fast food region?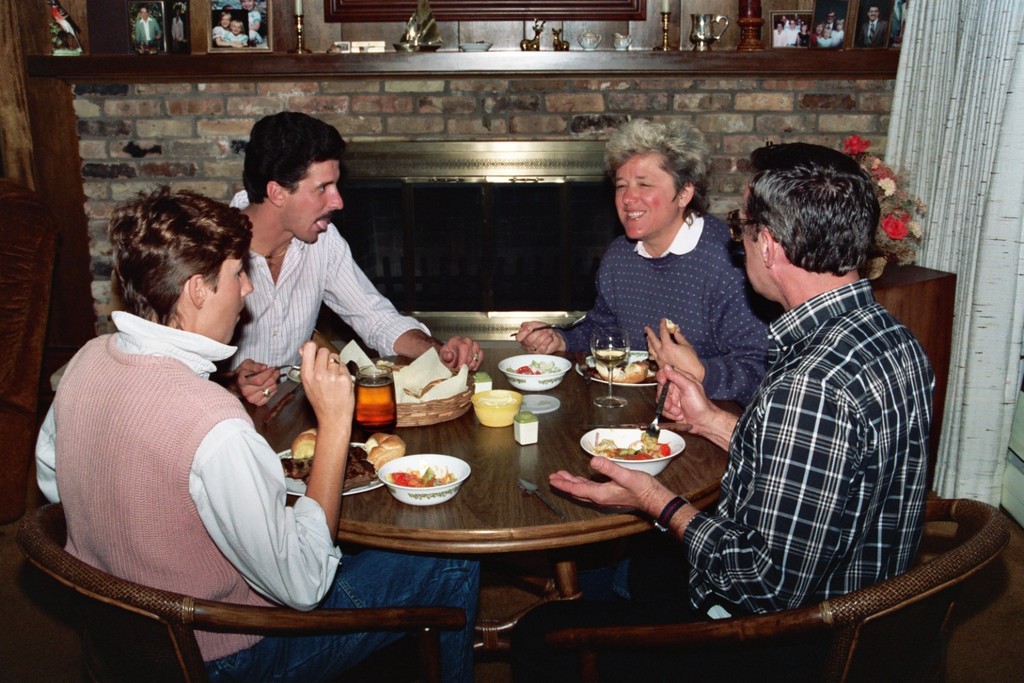
box(289, 418, 326, 447)
